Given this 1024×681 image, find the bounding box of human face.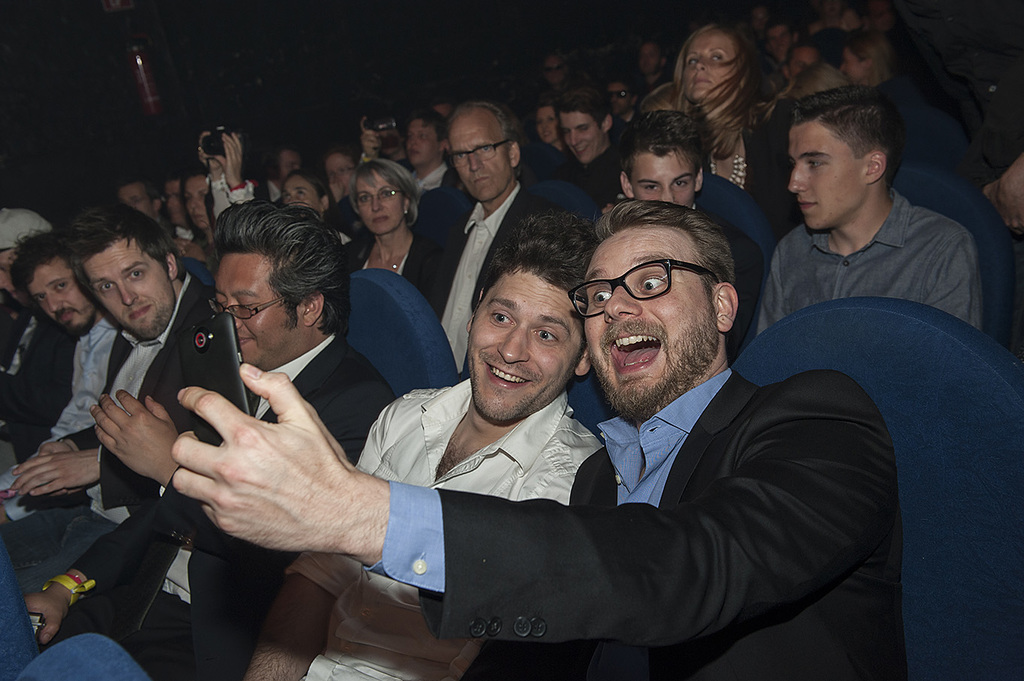
586,223,717,414.
